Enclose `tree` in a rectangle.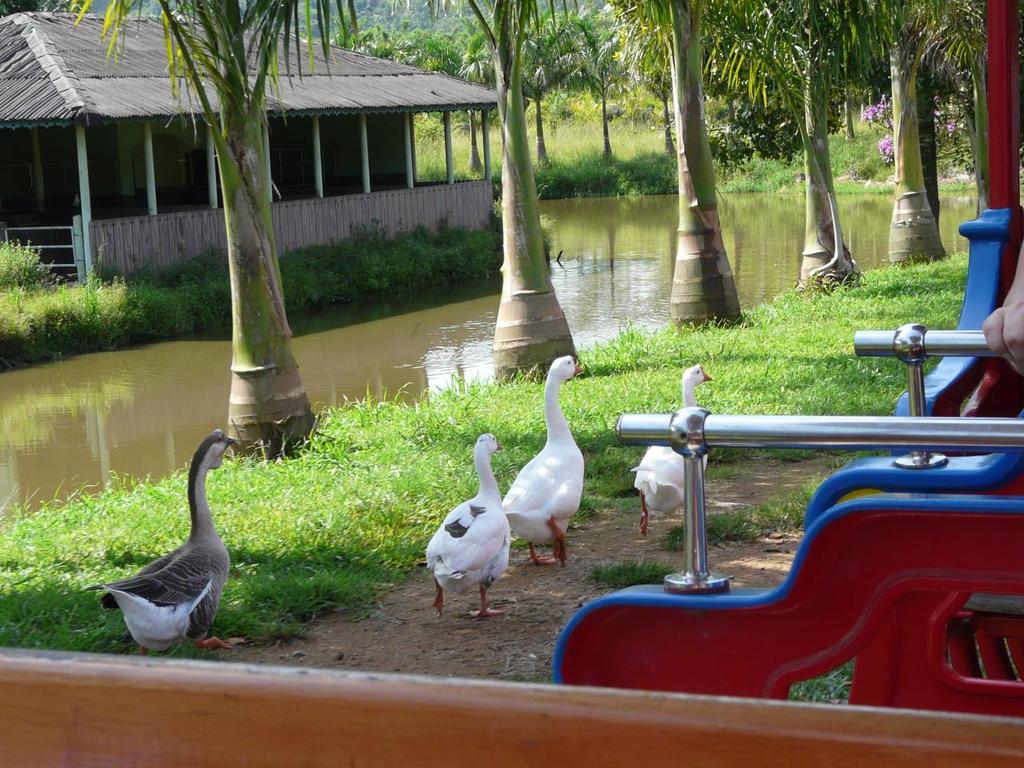
[879, 0, 946, 262].
